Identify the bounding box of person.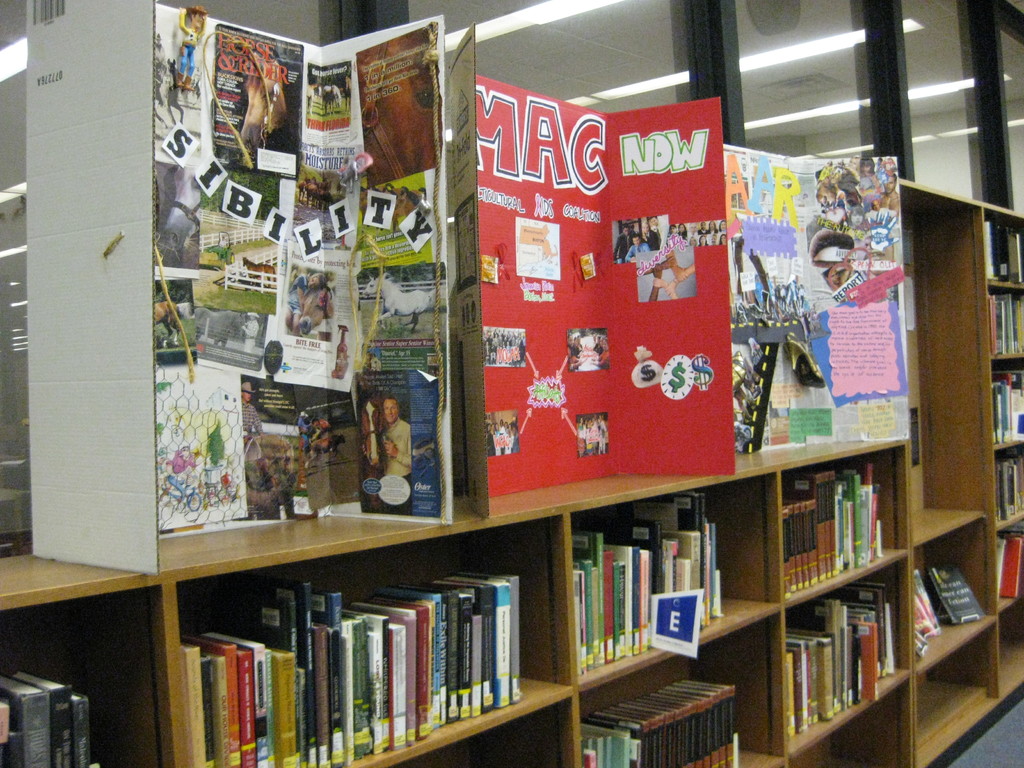
bbox=(298, 413, 311, 456).
